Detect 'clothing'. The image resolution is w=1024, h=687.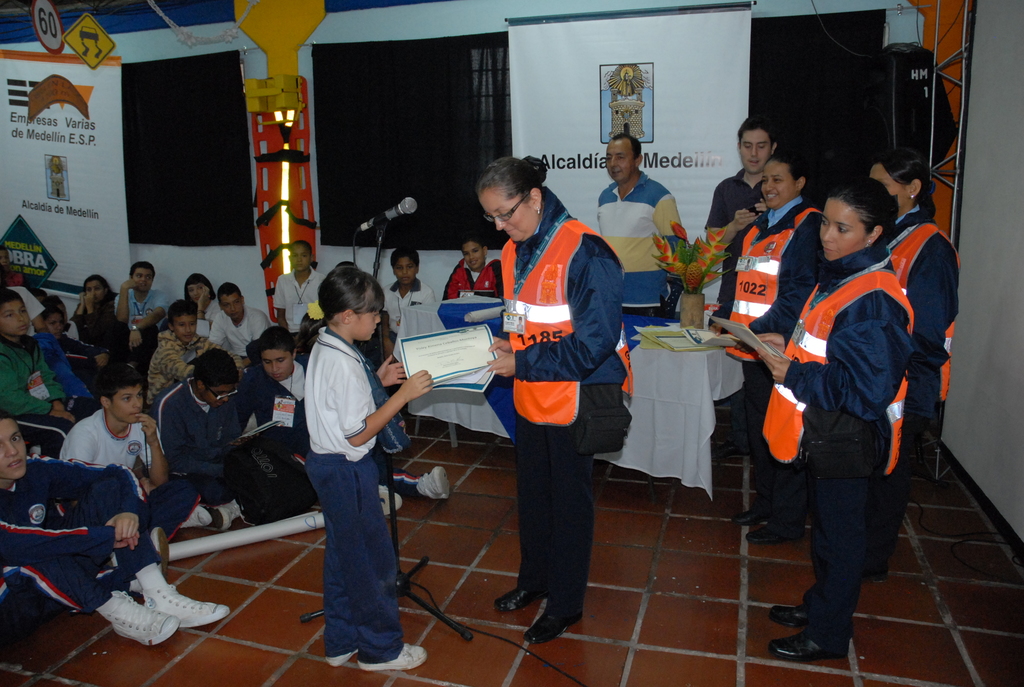
<box>232,374,311,522</box>.
